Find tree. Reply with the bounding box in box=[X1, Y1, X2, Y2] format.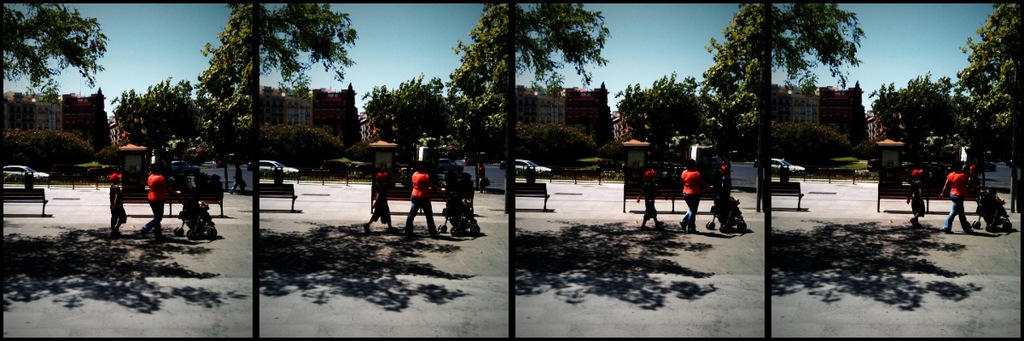
box=[519, 5, 608, 100].
